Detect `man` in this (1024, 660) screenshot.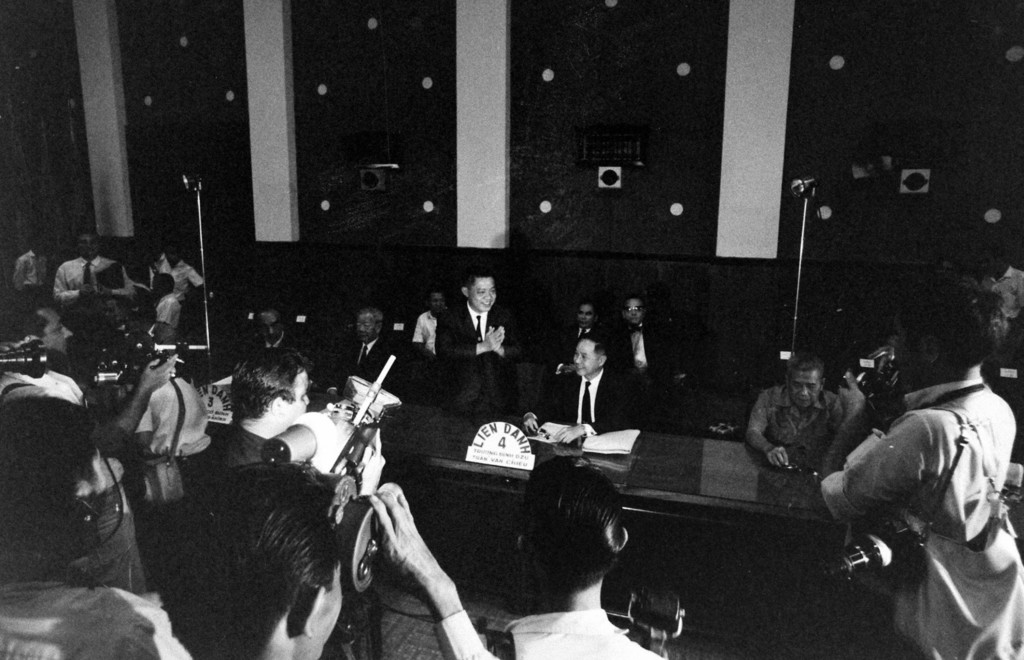
Detection: l=6, t=235, r=58, b=318.
